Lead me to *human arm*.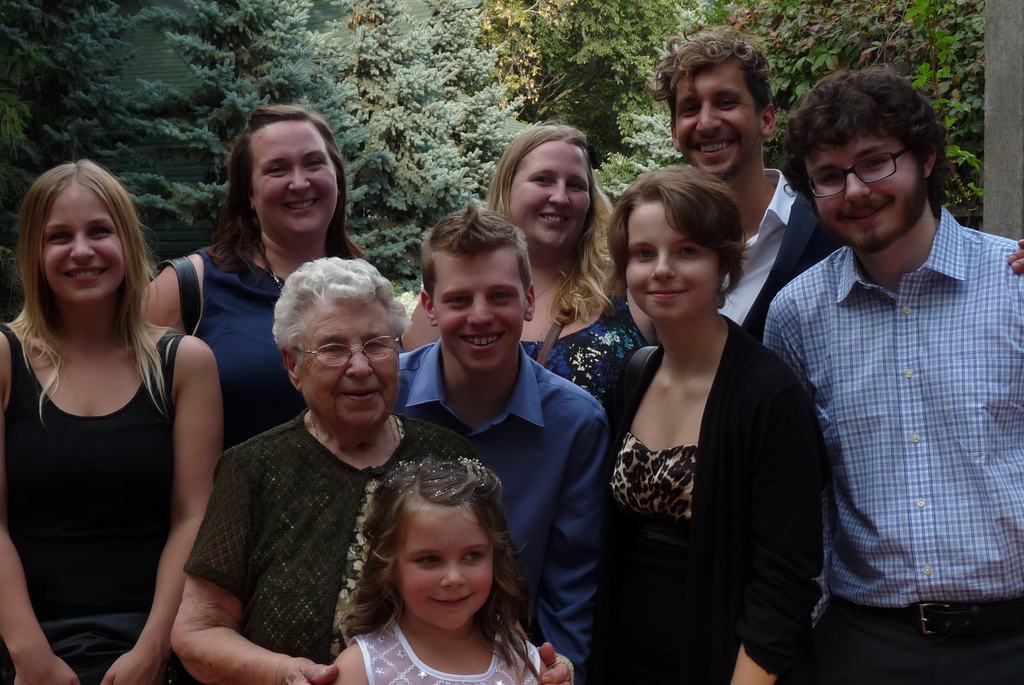
Lead to {"x1": 402, "y1": 303, "x2": 442, "y2": 351}.
